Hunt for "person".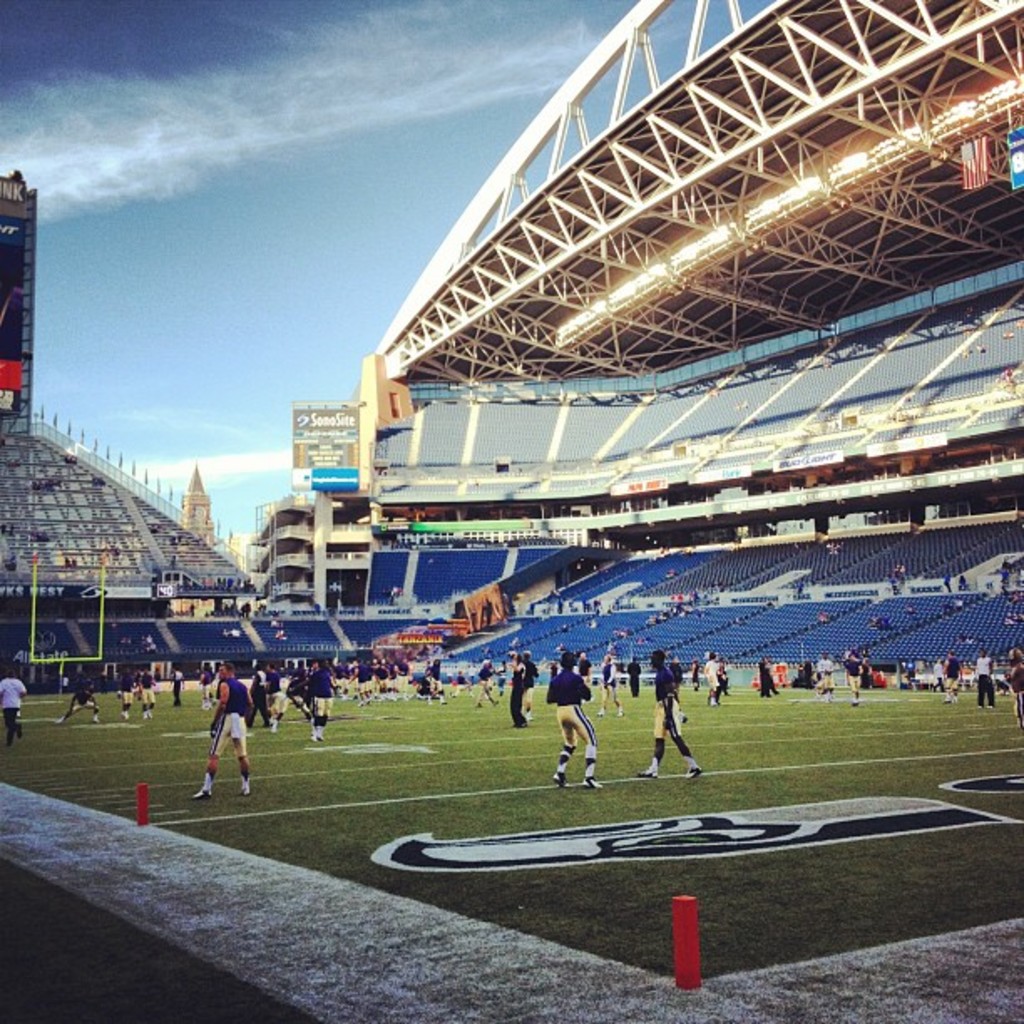
Hunted down at <region>532, 678, 609, 805</region>.
